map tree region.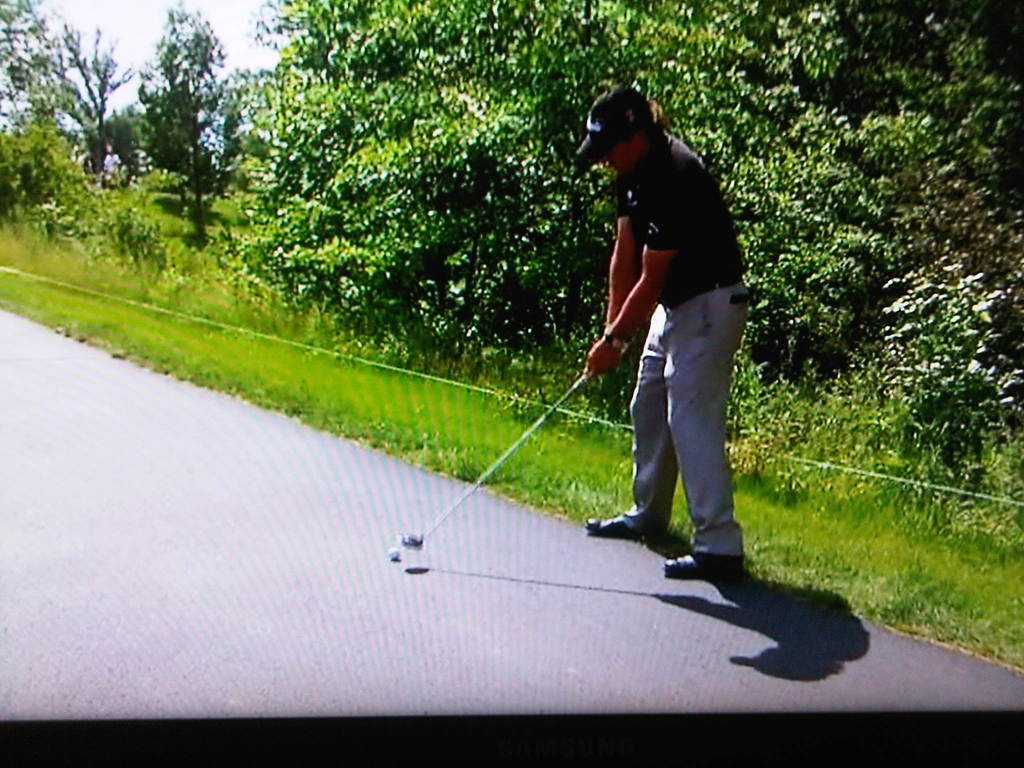
Mapped to <bbox>252, 0, 1023, 503</bbox>.
